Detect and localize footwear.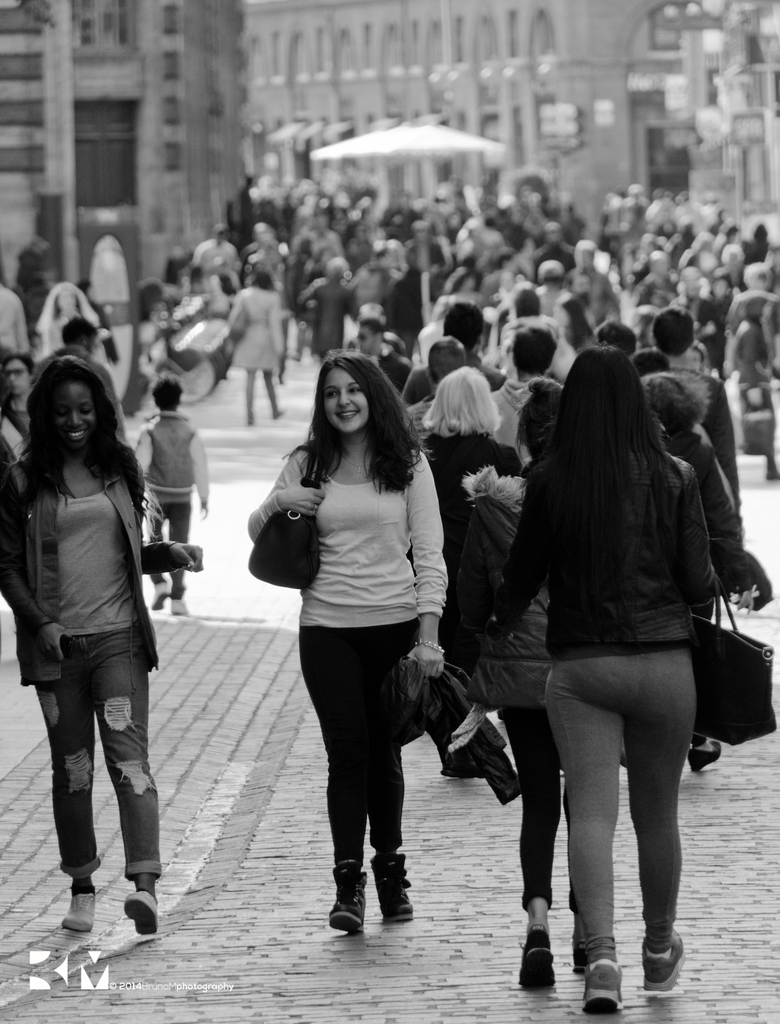
Localized at locate(514, 923, 555, 989).
